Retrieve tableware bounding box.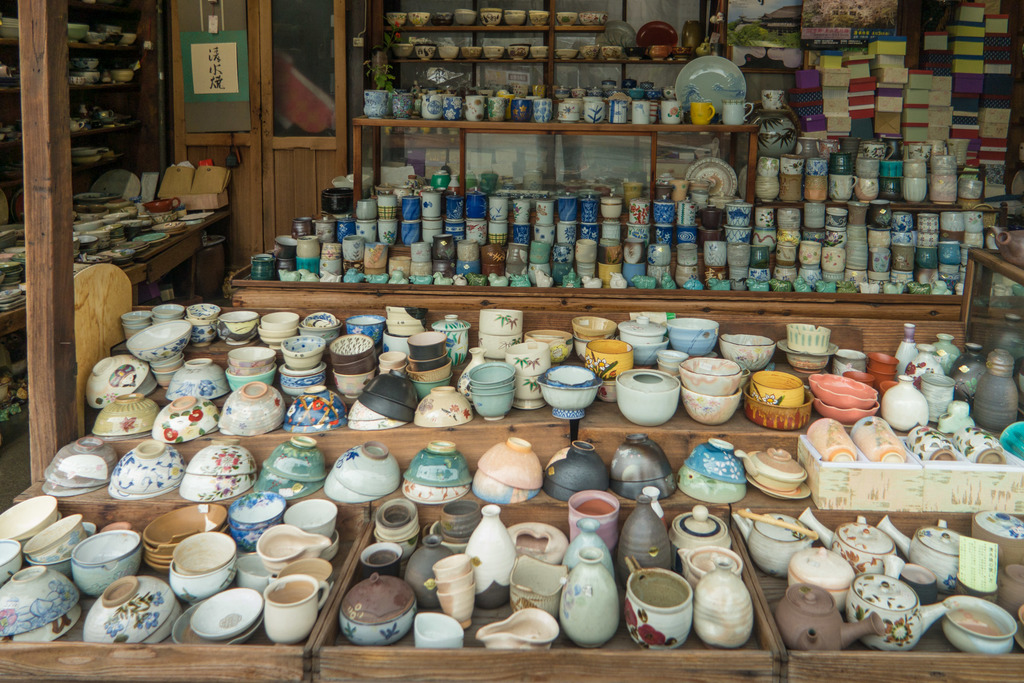
Bounding box: {"left": 481, "top": 7, "right": 502, "bottom": 26}.
